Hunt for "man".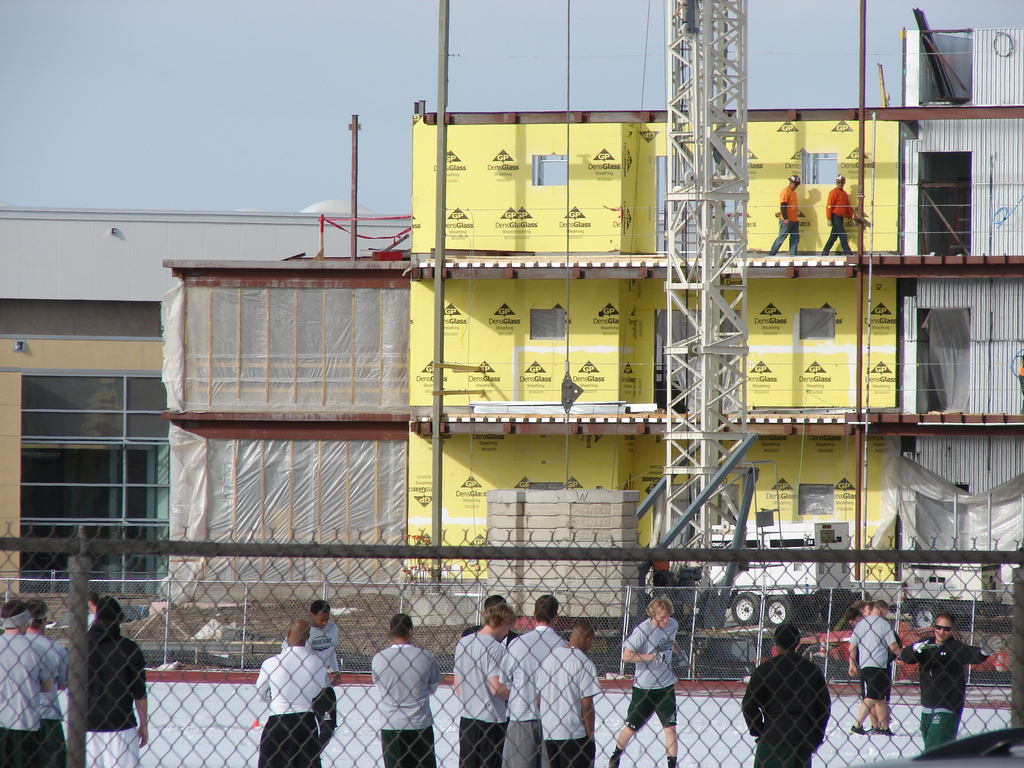
Hunted down at box=[532, 625, 603, 767].
